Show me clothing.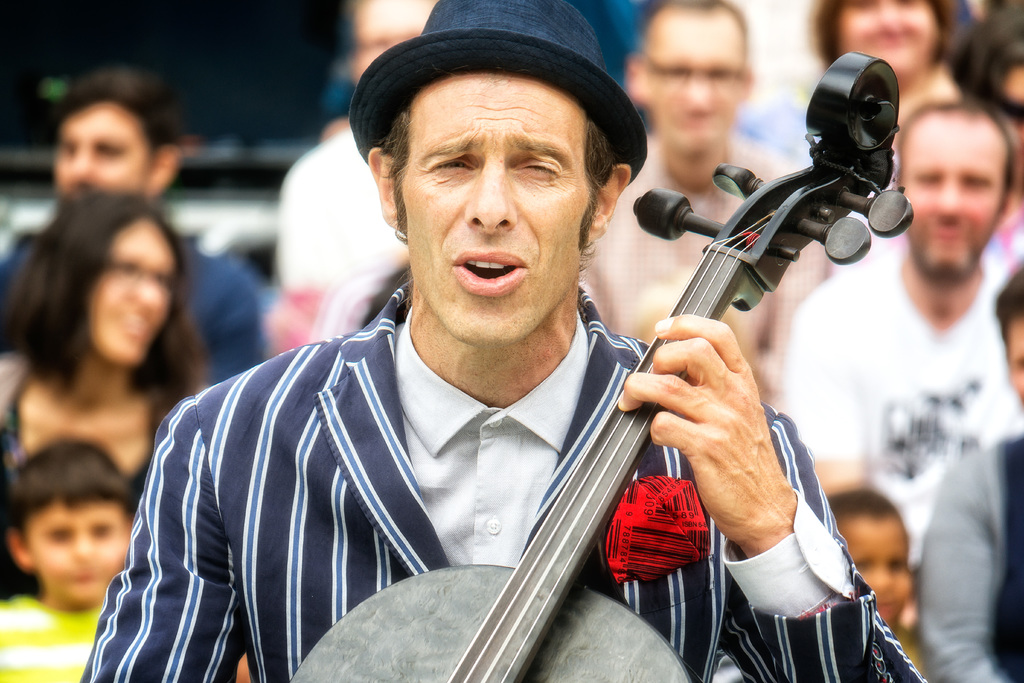
clothing is here: detection(0, 350, 49, 470).
